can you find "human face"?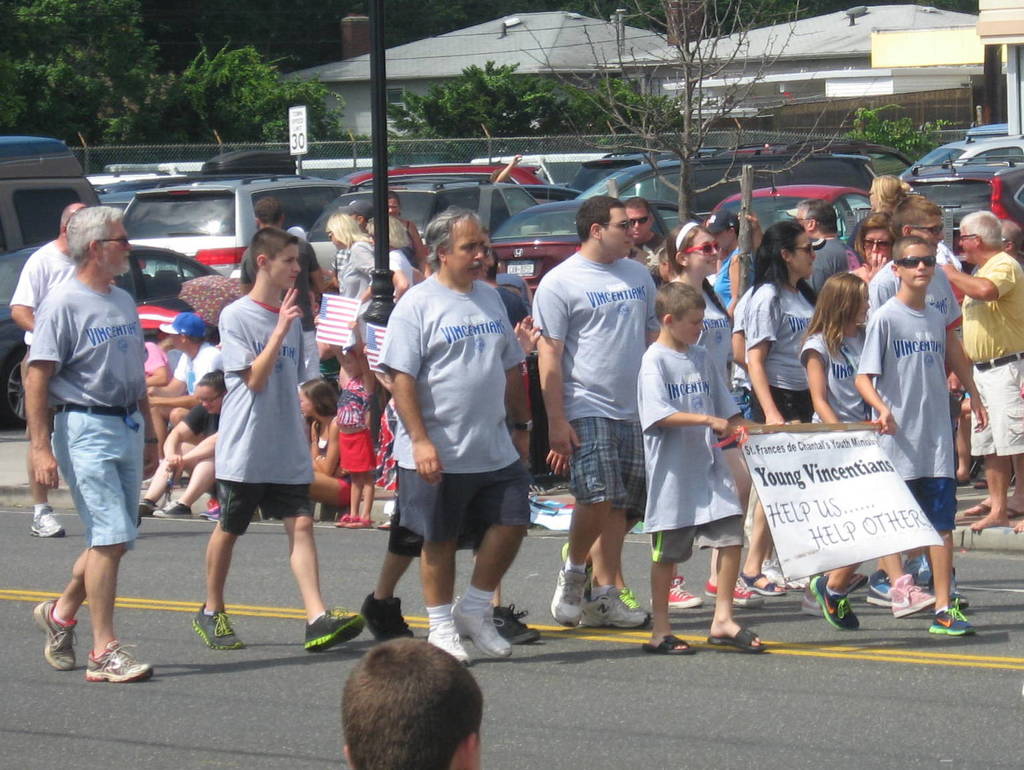
Yes, bounding box: 788,231,817,281.
